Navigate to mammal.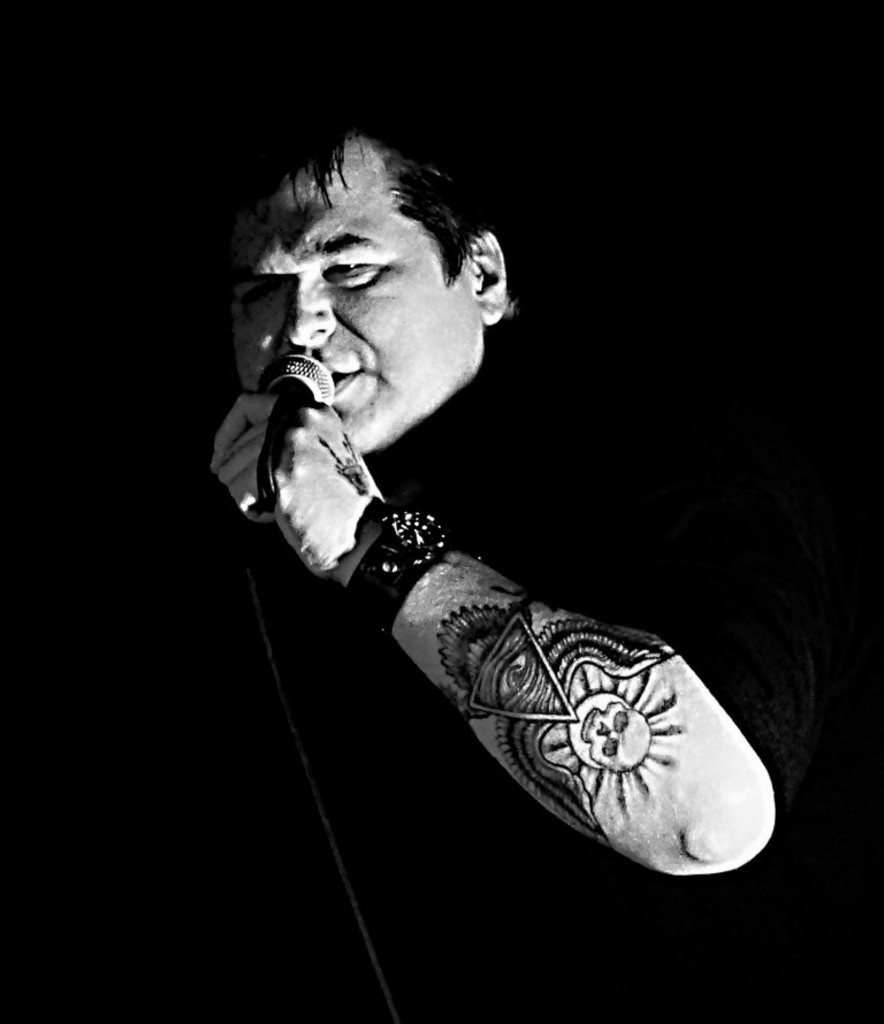
Navigation target: [x1=81, y1=153, x2=826, y2=891].
